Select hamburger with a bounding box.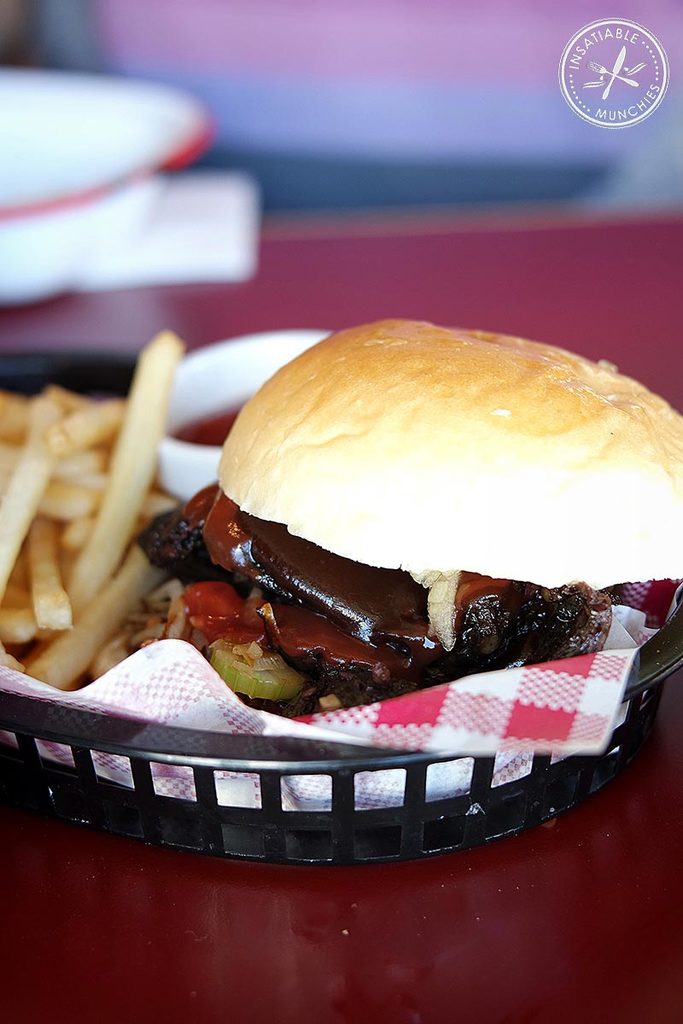
<bbox>140, 314, 682, 716</bbox>.
